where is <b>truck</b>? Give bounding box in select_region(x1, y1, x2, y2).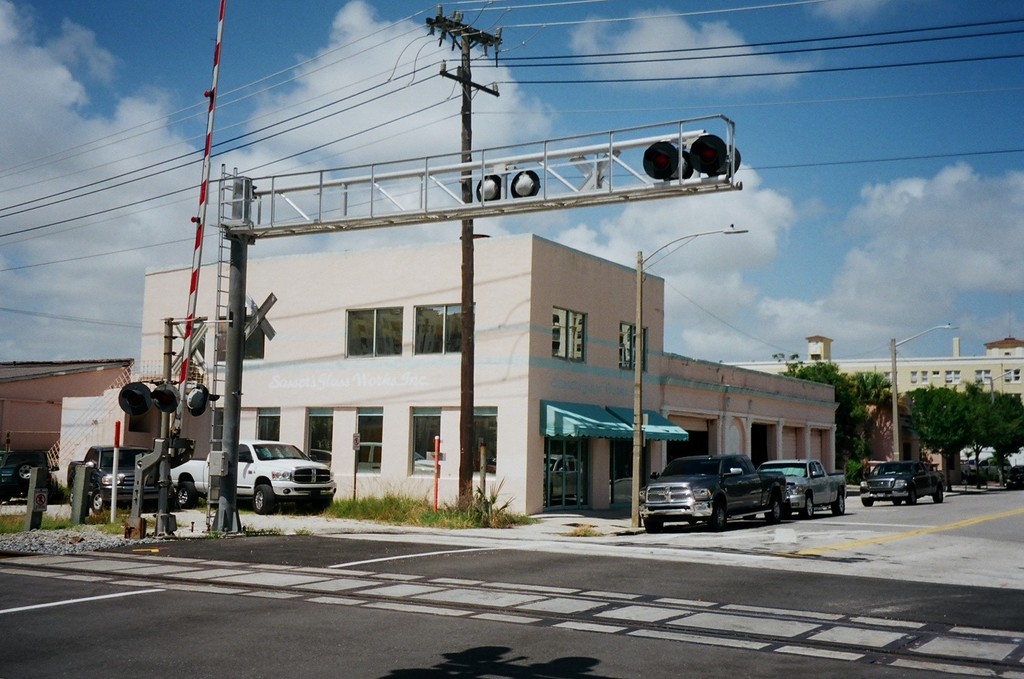
select_region(638, 462, 796, 532).
